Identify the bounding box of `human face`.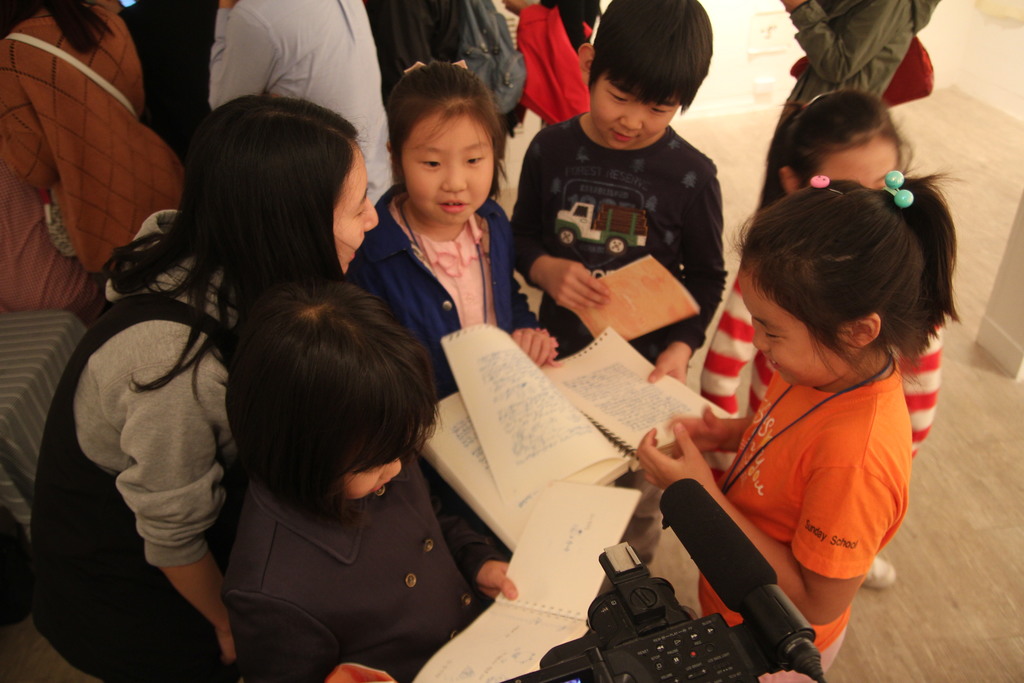
(x1=403, y1=112, x2=495, y2=224).
